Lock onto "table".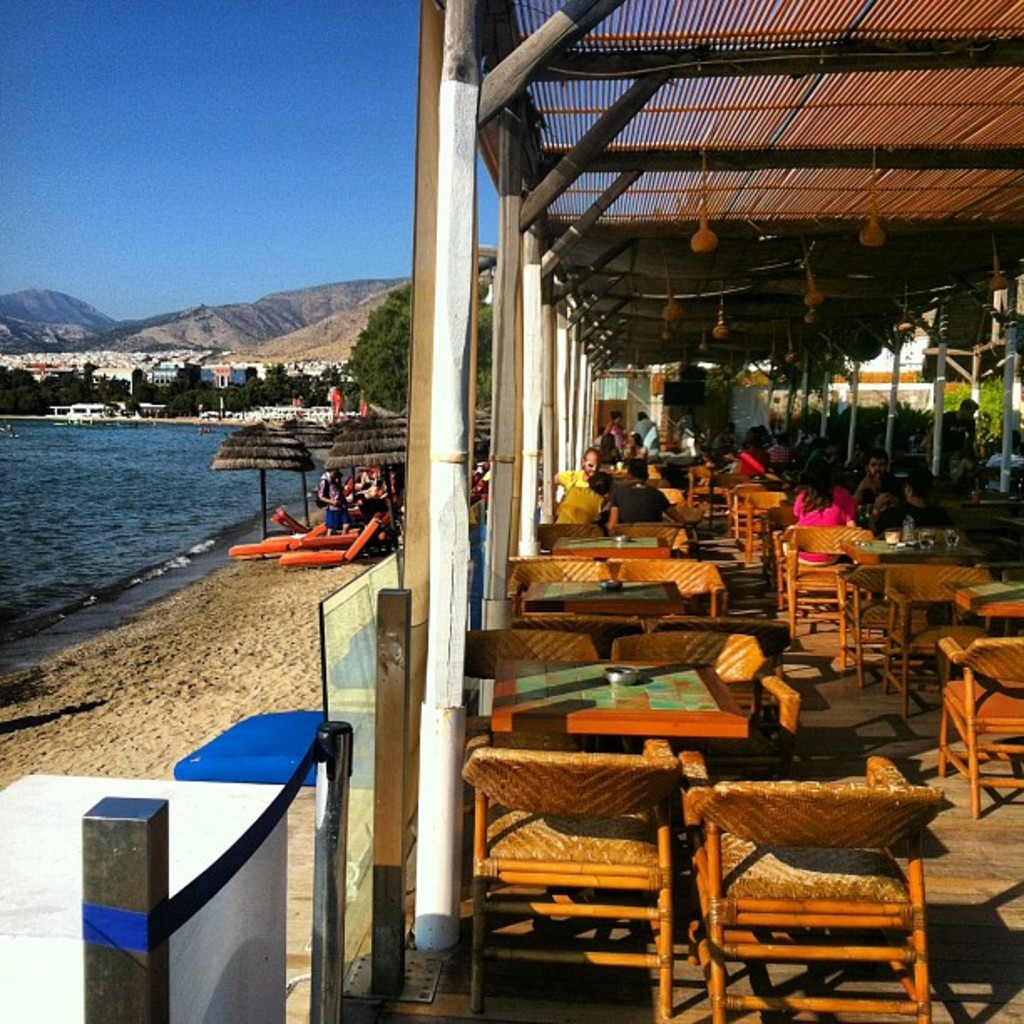
Locked: {"x1": 489, "y1": 646, "x2": 750, "y2": 930}.
